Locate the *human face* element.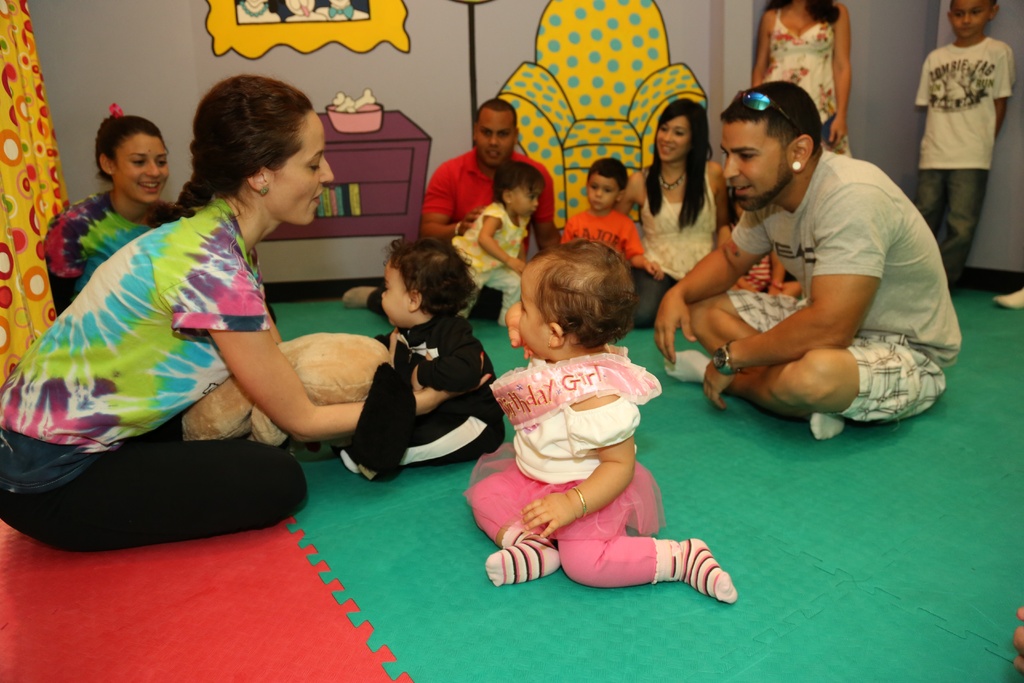
Element bbox: x1=522 y1=263 x2=552 y2=355.
